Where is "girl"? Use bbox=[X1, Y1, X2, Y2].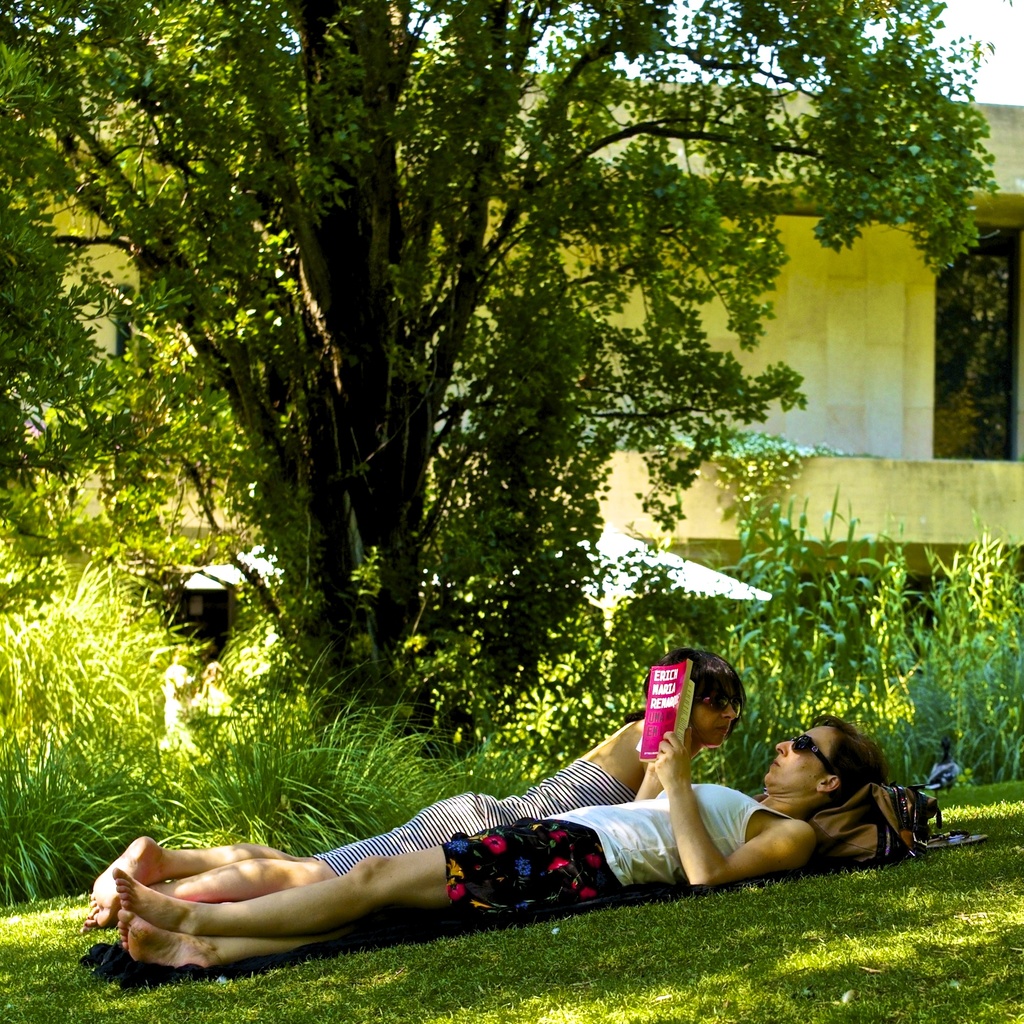
bbox=[104, 703, 907, 979].
